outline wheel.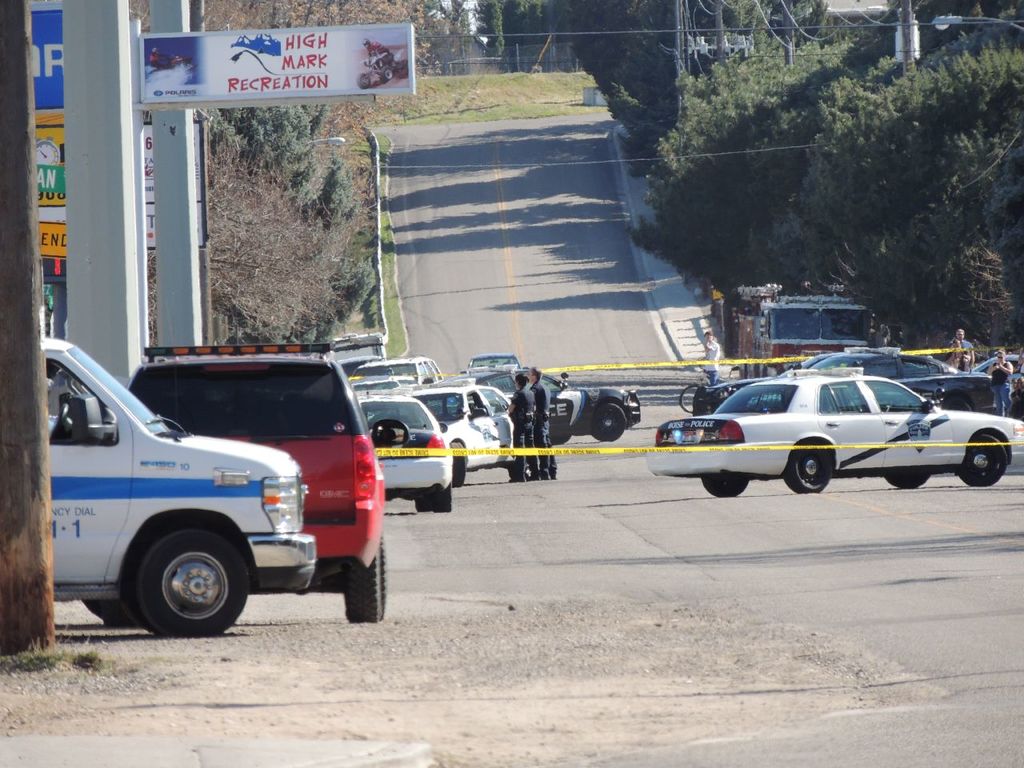
Outline: (449,440,465,488).
